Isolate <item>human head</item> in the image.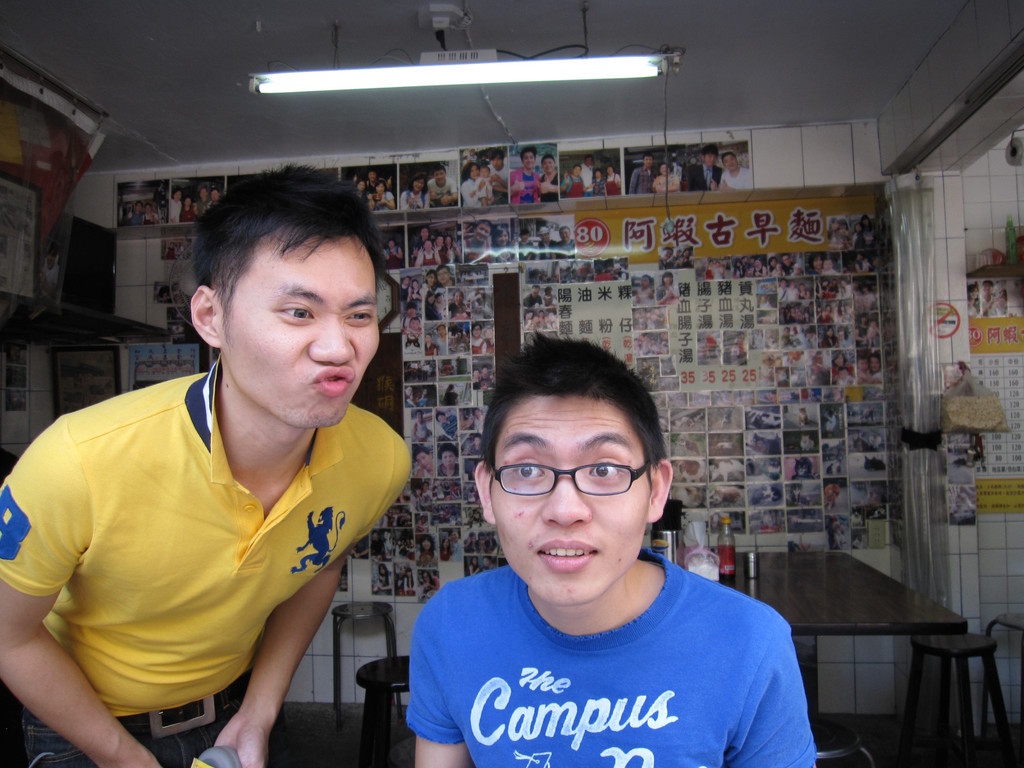
Isolated region: l=833, t=350, r=844, b=367.
